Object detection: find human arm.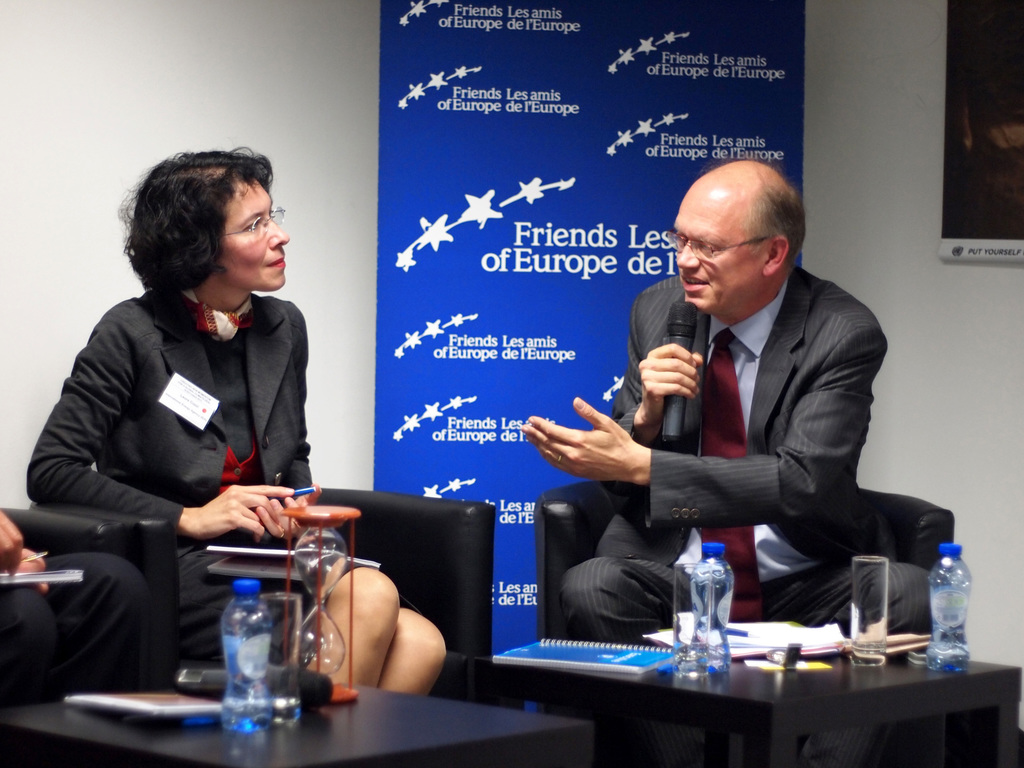
select_region(22, 304, 285, 543).
